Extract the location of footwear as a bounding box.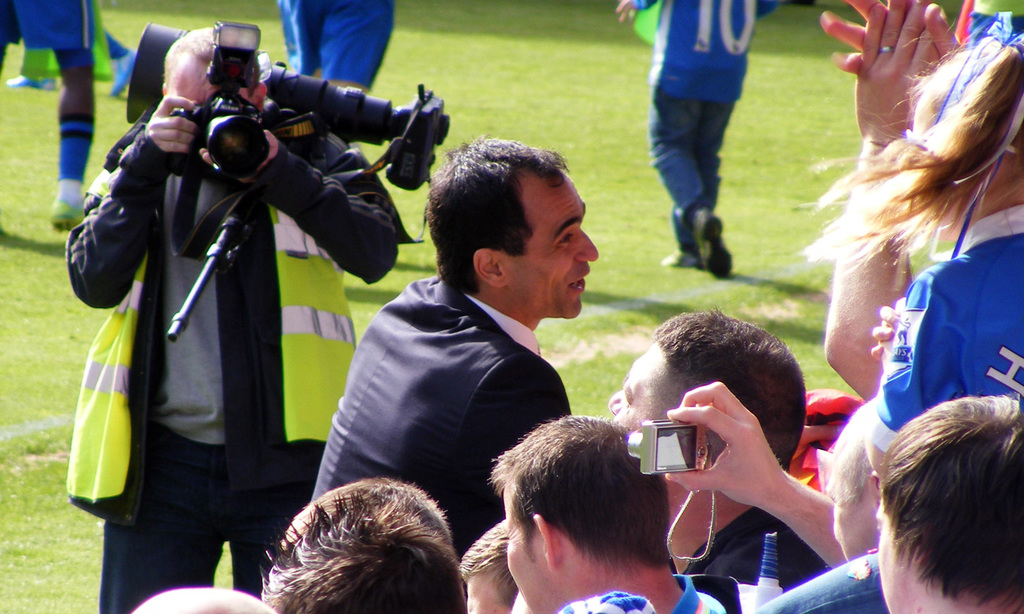
48:200:84:237.
